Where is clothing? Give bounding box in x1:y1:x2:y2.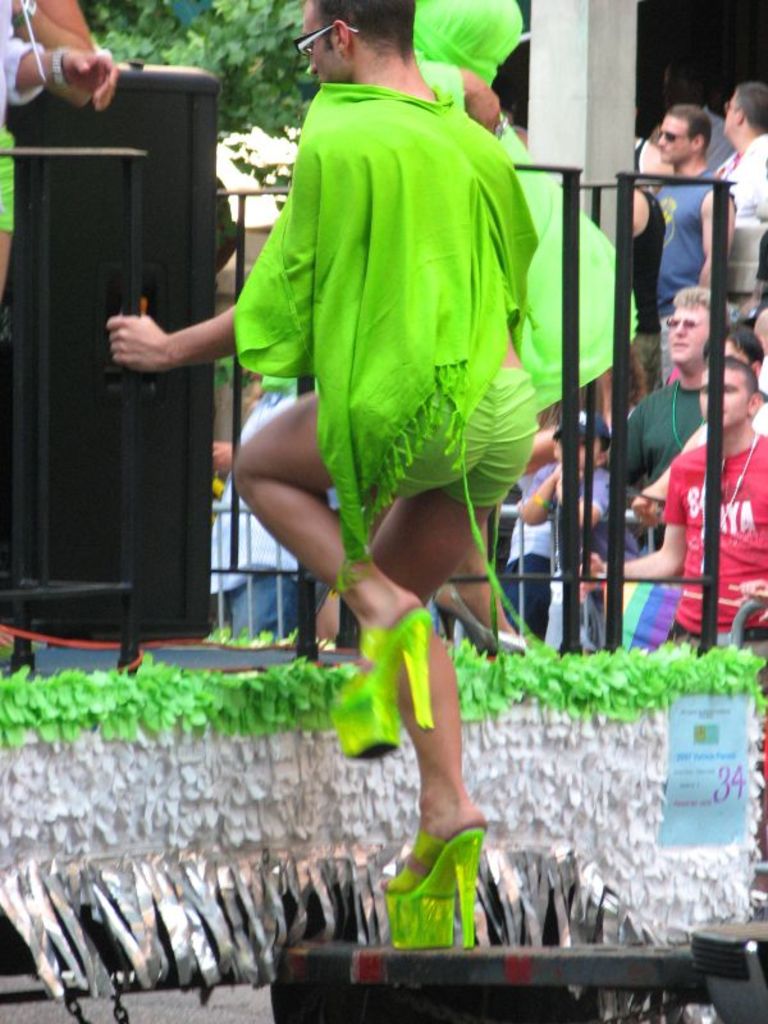
230:38:553:584.
